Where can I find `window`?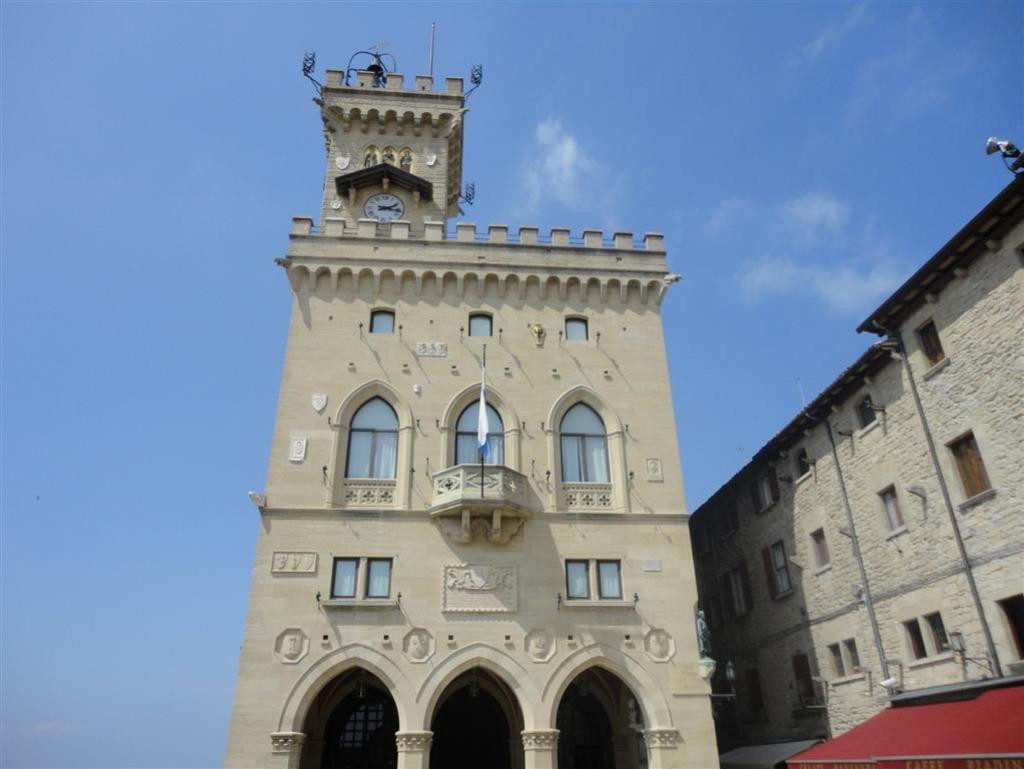
You can find it at l=558, t=383, r=612, b=483.
